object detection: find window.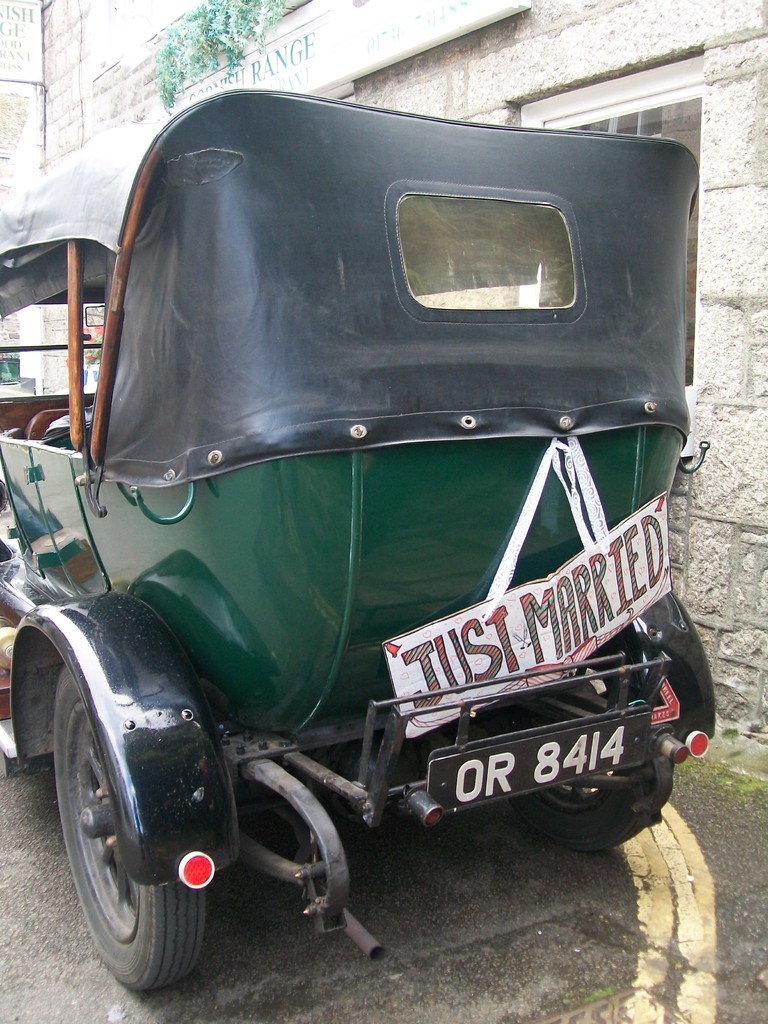
{"left": 517, "top": 50, "right": 706, "bottom": 395}.
